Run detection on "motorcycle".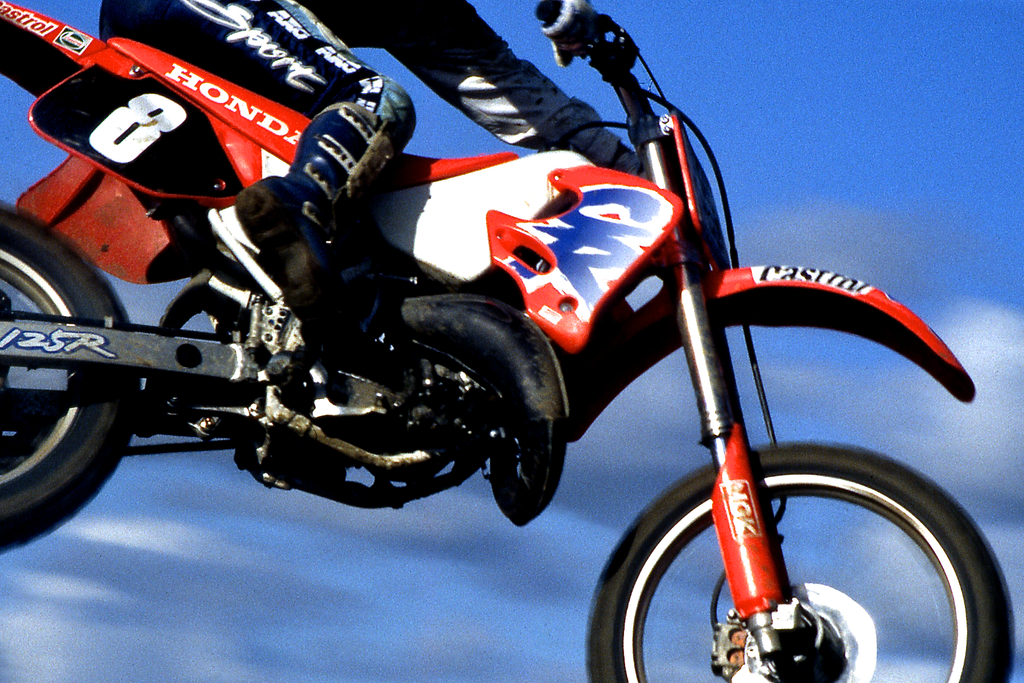
Result: <bbox>0, 0, 1016, 682</bbox>.
